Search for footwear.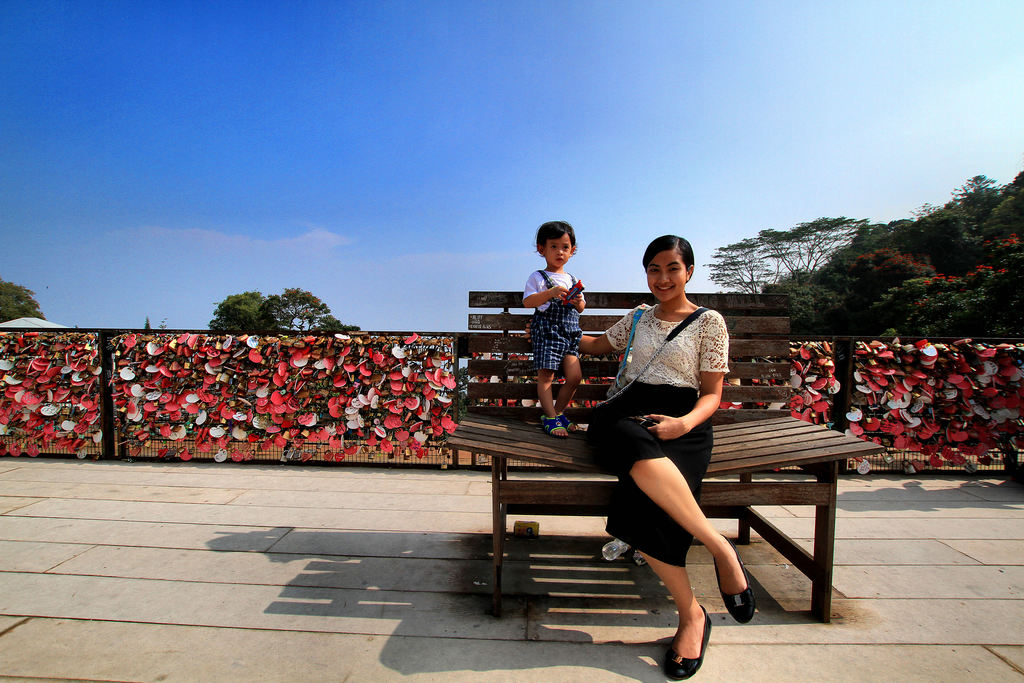
Found at crop(546, 416, 567, 440).
